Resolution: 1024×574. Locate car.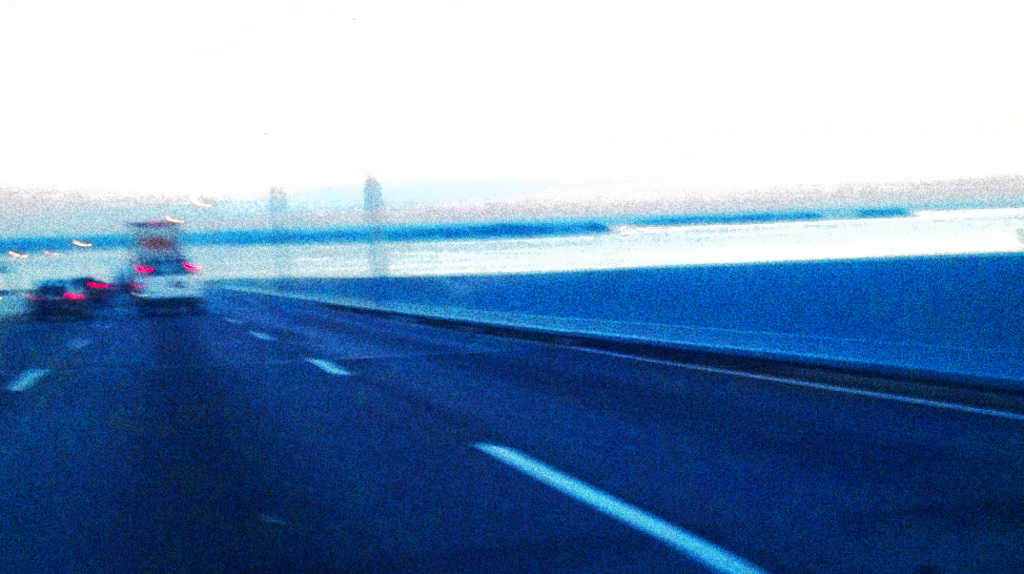
locate(23, 281, 112, 315).
